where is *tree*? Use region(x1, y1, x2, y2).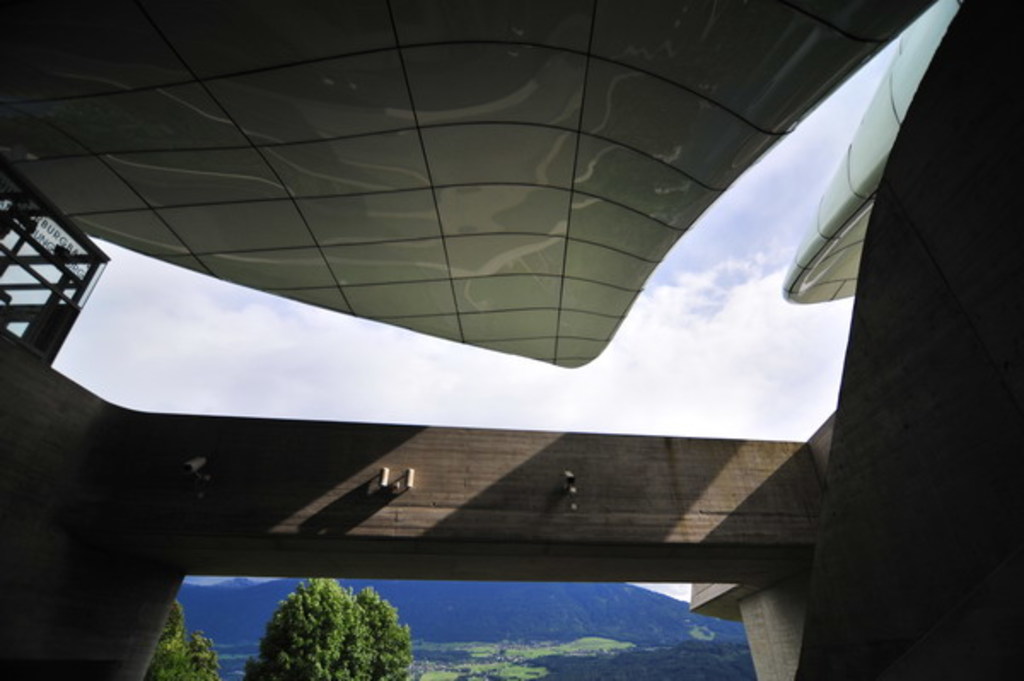
region(253, 580, 413, 671).
